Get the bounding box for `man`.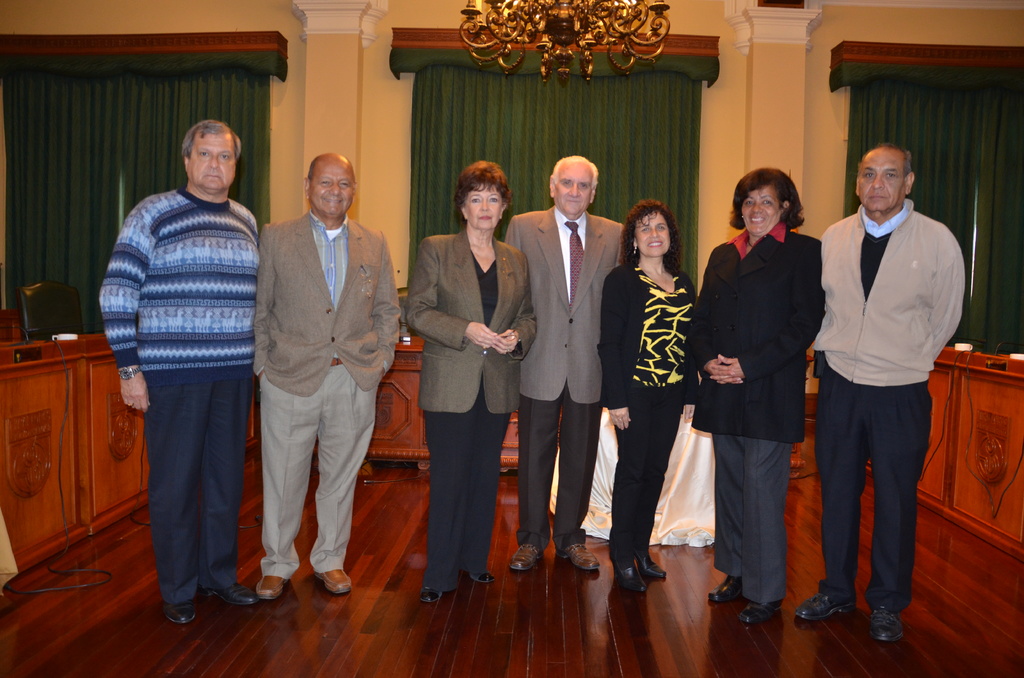
[253, 151, 399, 600].
